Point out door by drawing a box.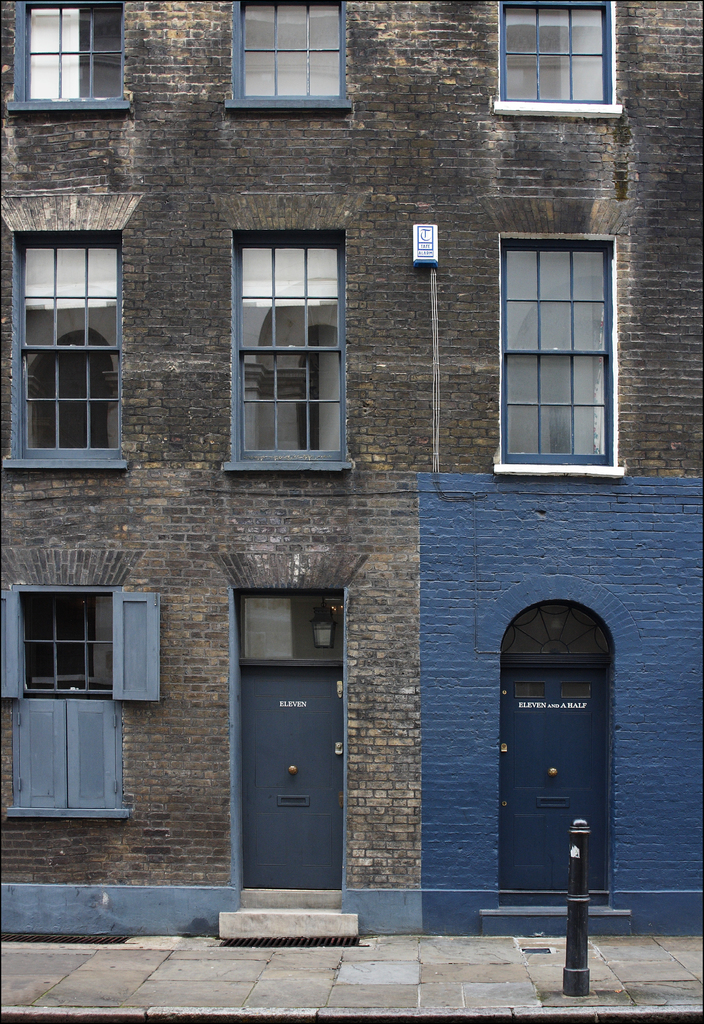
x1=238 y1=669 x2=351 y2=874.
